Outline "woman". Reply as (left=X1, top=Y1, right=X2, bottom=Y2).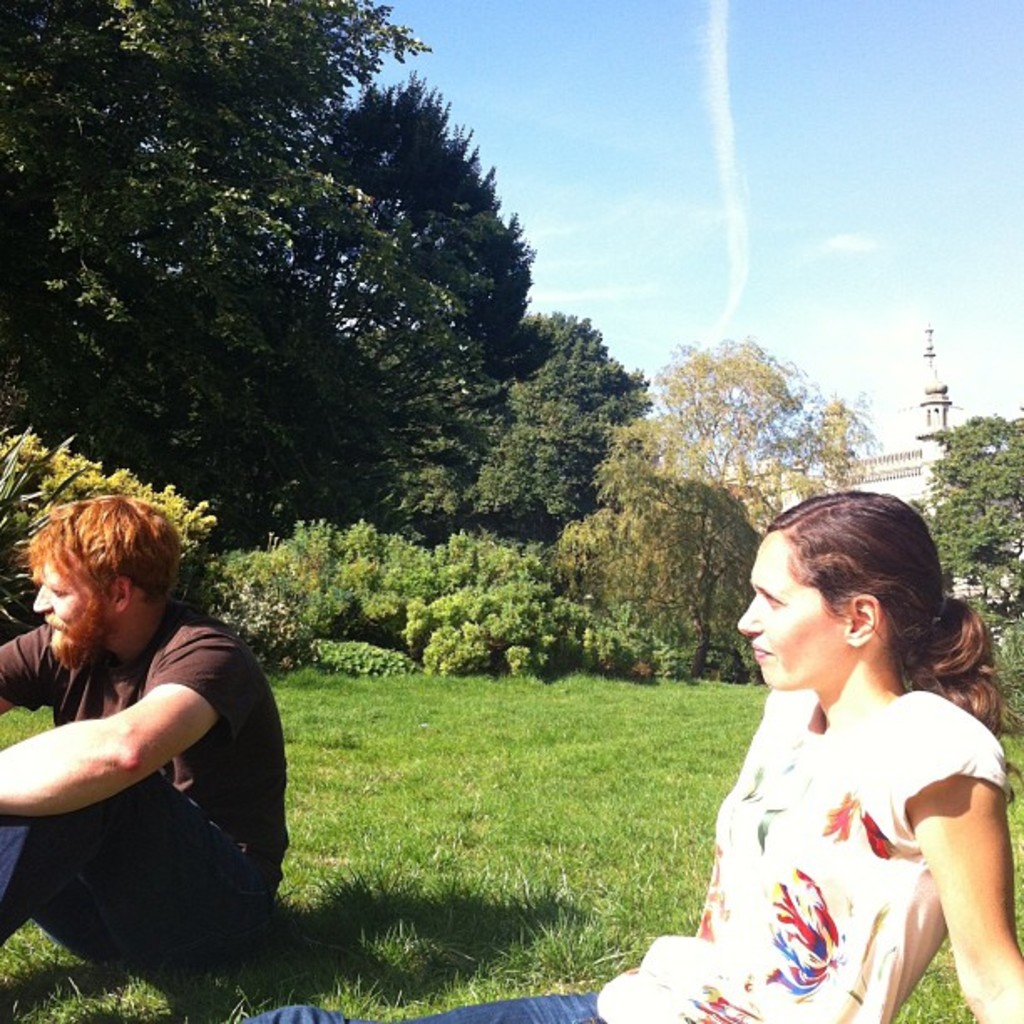
(left=634, top=485, right=1023, bottom=1011).
